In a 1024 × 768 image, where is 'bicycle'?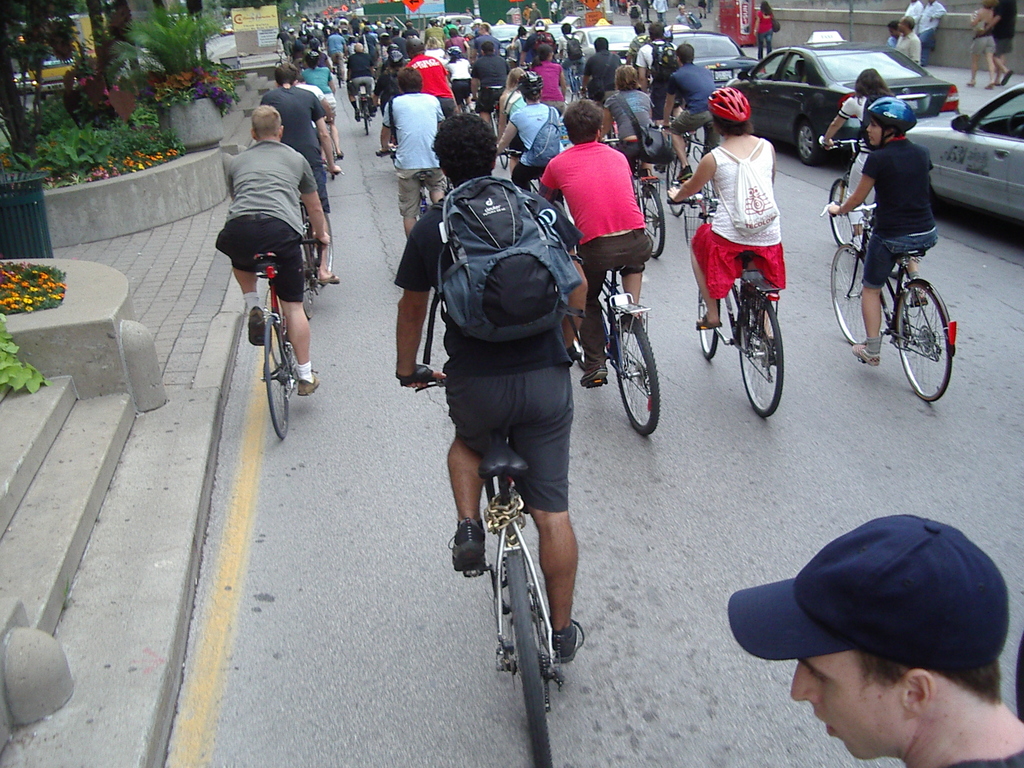
(x1=598, y1=140, x2=670, y2=266).
